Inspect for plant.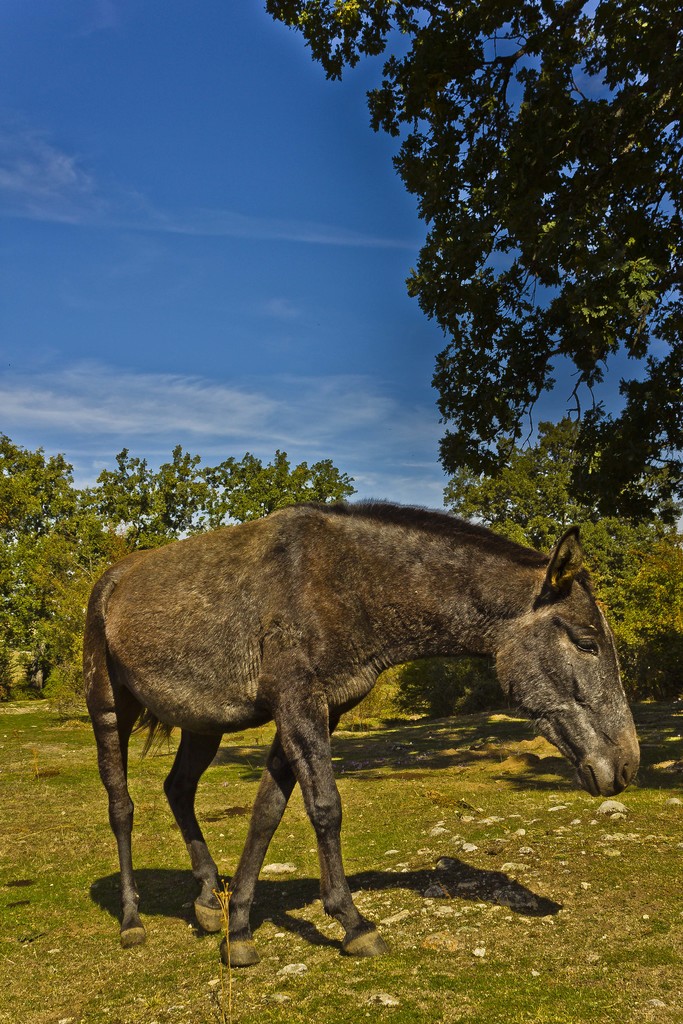
Inspection: (x1=38, y1=462, x2=183, y2=732).
